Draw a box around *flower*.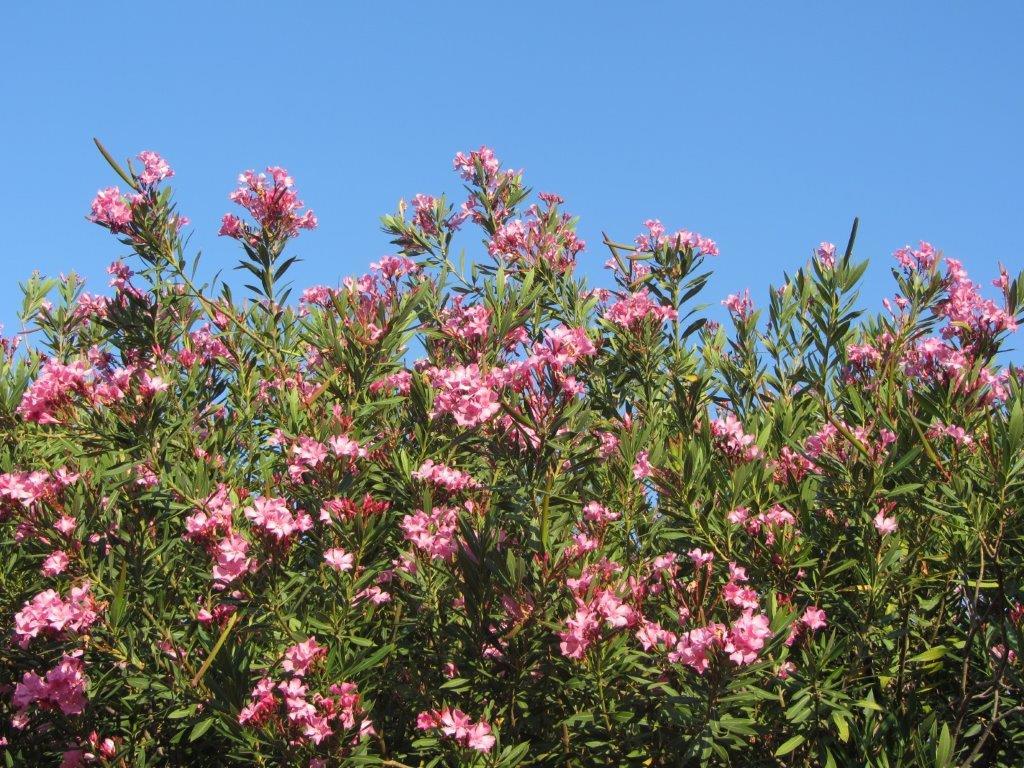
l=62, t=733, r=120, b=767.
